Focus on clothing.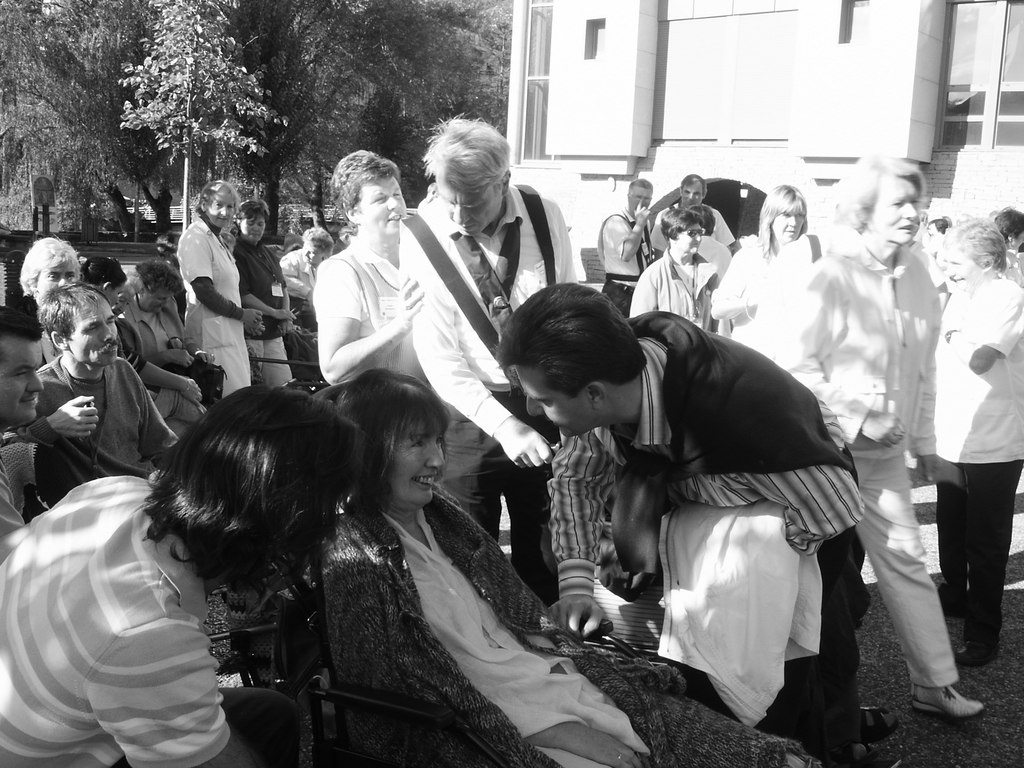
Focused at 29, 344, 186, 495.
